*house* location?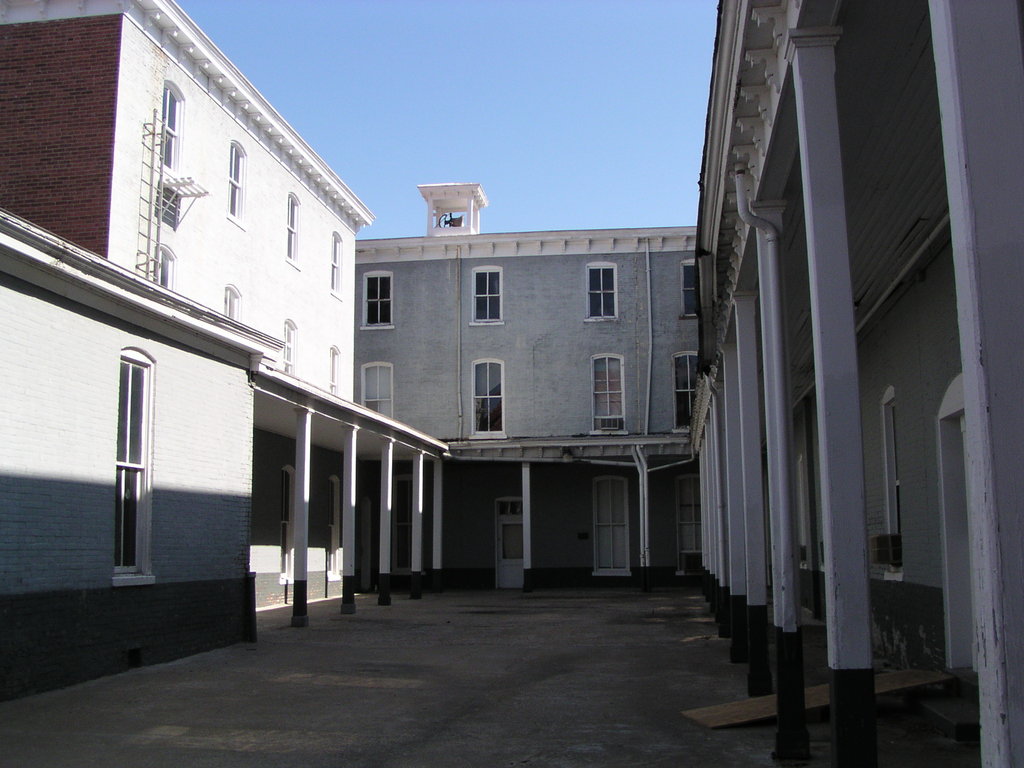
x1=687 y1=1 x2=1023 y2=767
